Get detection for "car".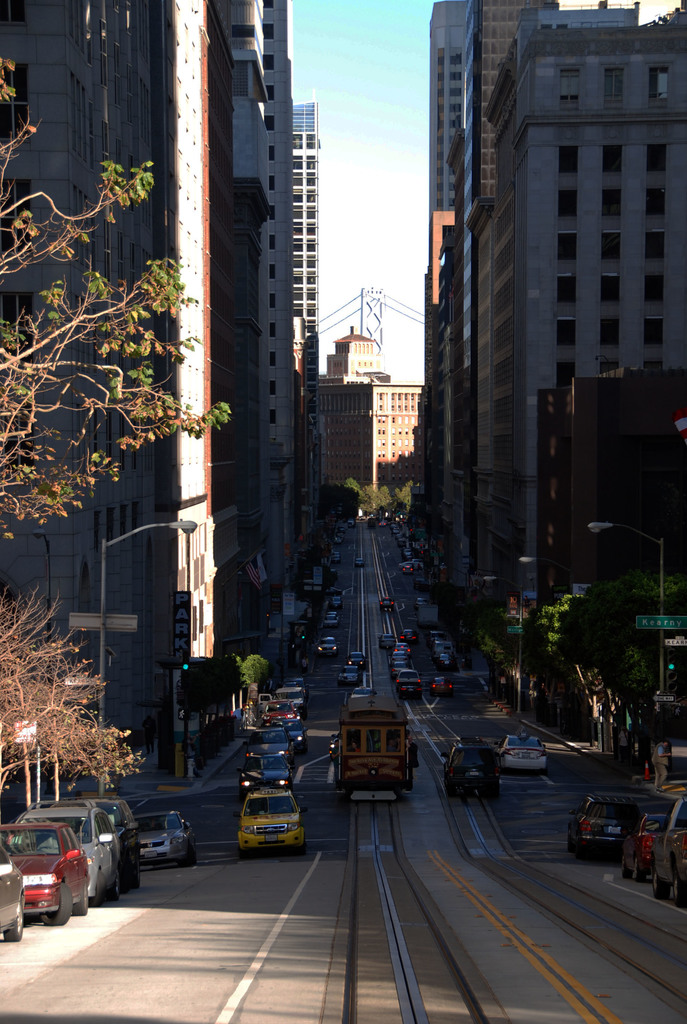
Detection: pyautogui.locateOnScreen(322, 608, 338, 634).
